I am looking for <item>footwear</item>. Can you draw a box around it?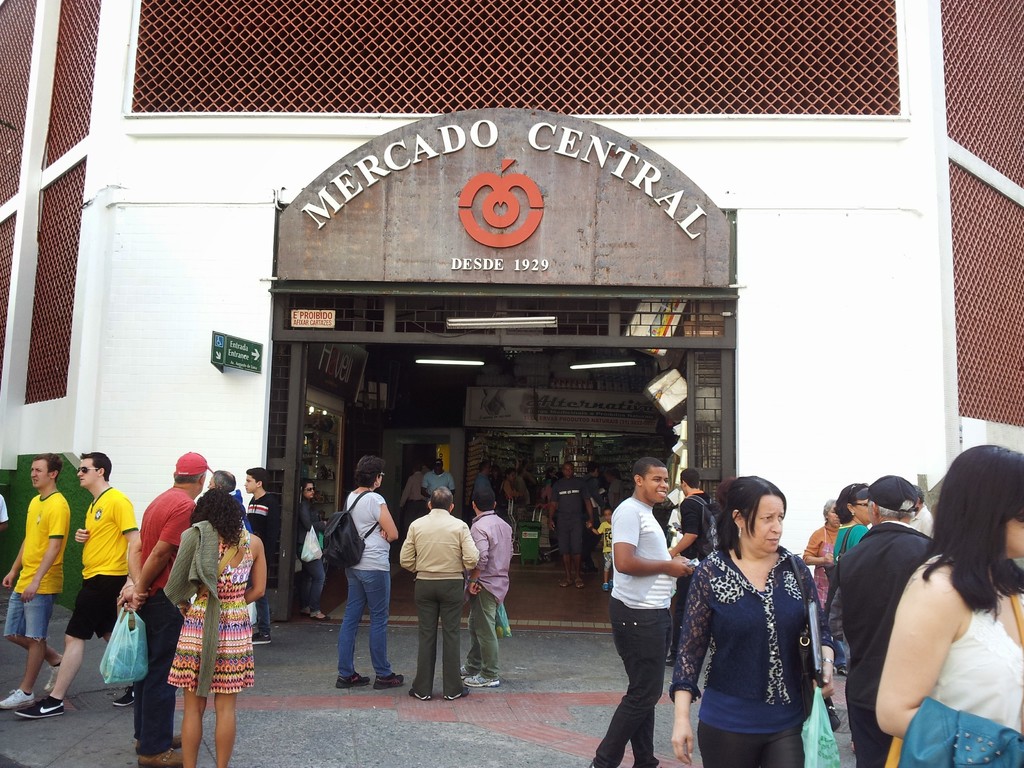
Sure, the bounding box is (left=136, top=745, right=182, bottom=767).
